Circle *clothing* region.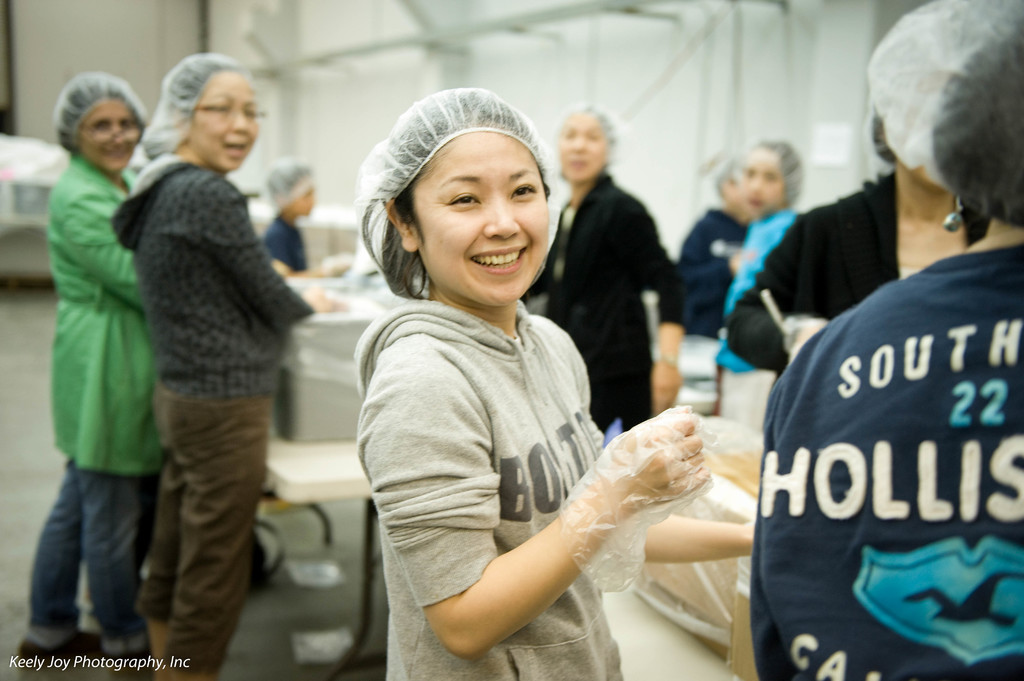
Region: select_region(712, 212, 794, 432).
